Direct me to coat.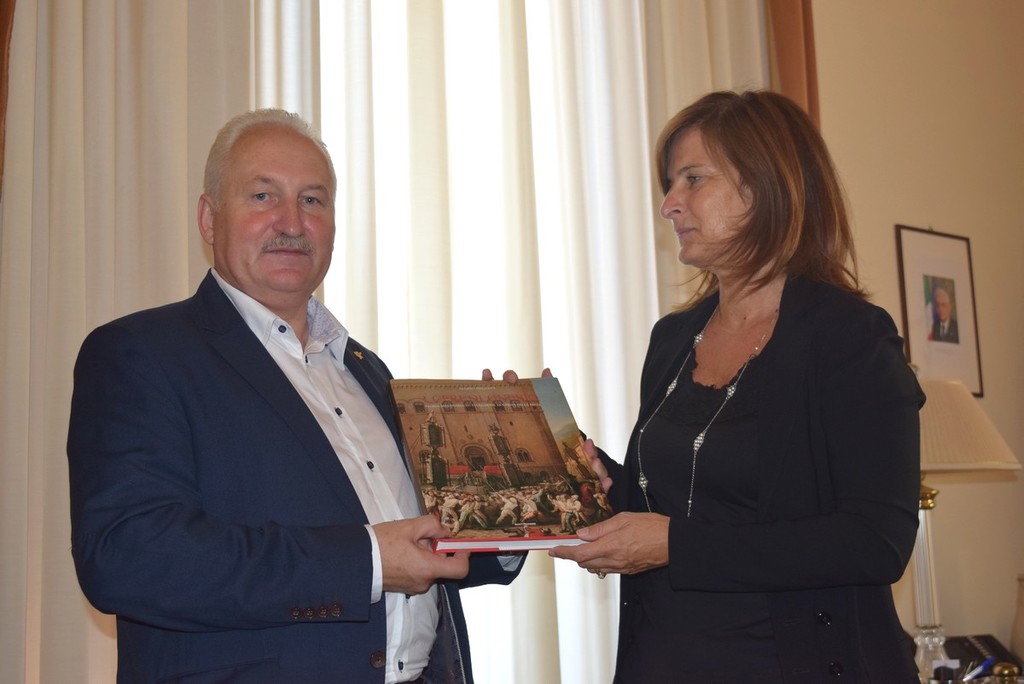
Direction: x1=606, y1=254, x2=927, y2=683.
